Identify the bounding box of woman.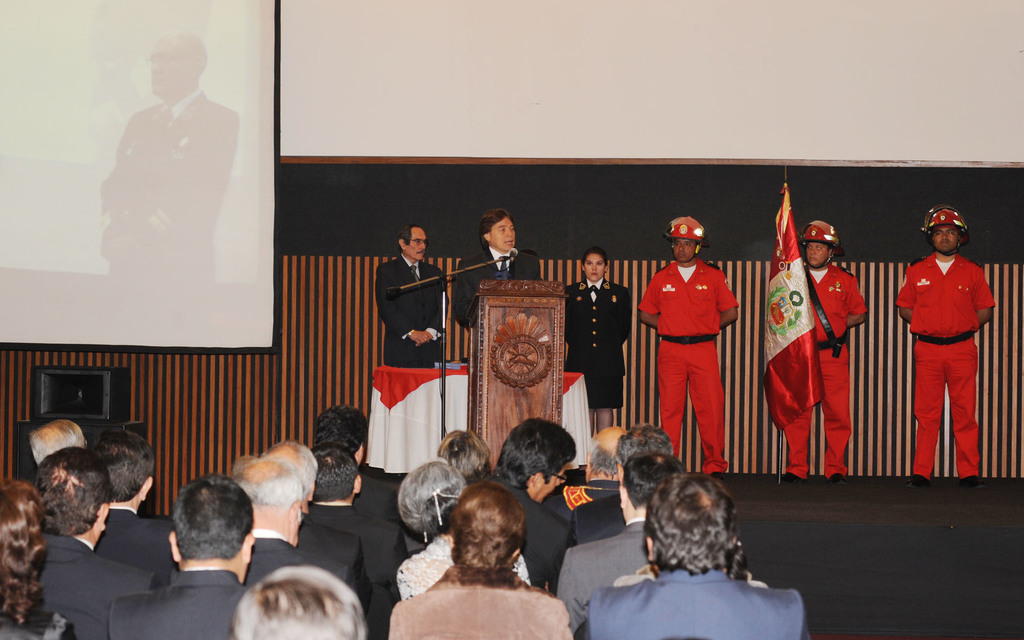
(x1=397, y1=461, x2=532, y2=601).
